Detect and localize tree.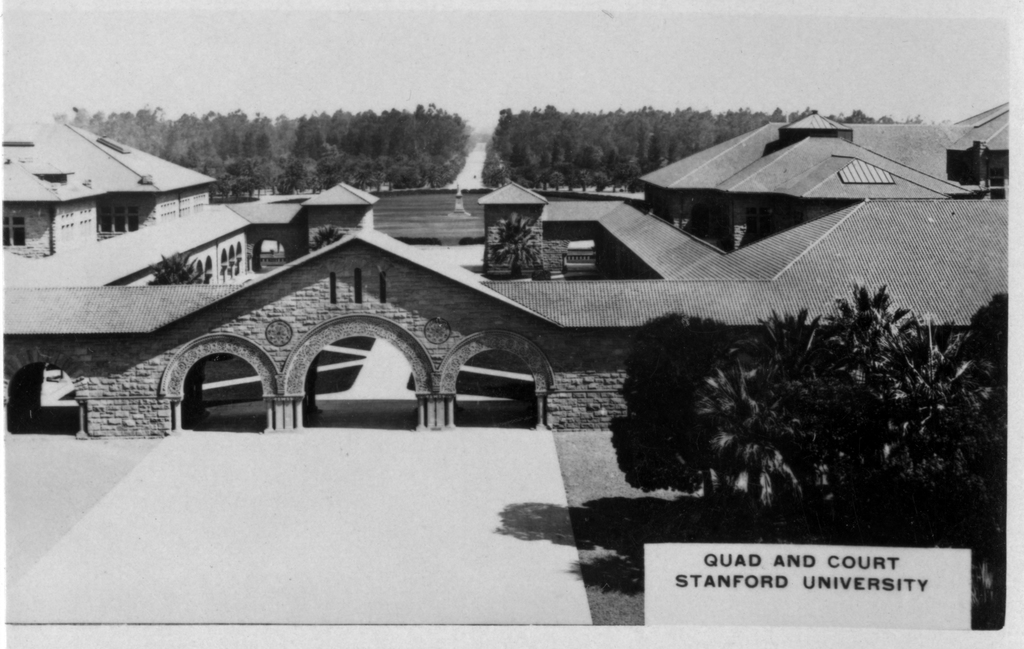
Localized at [x1=310, y1=225, x2=346, y2=252].
